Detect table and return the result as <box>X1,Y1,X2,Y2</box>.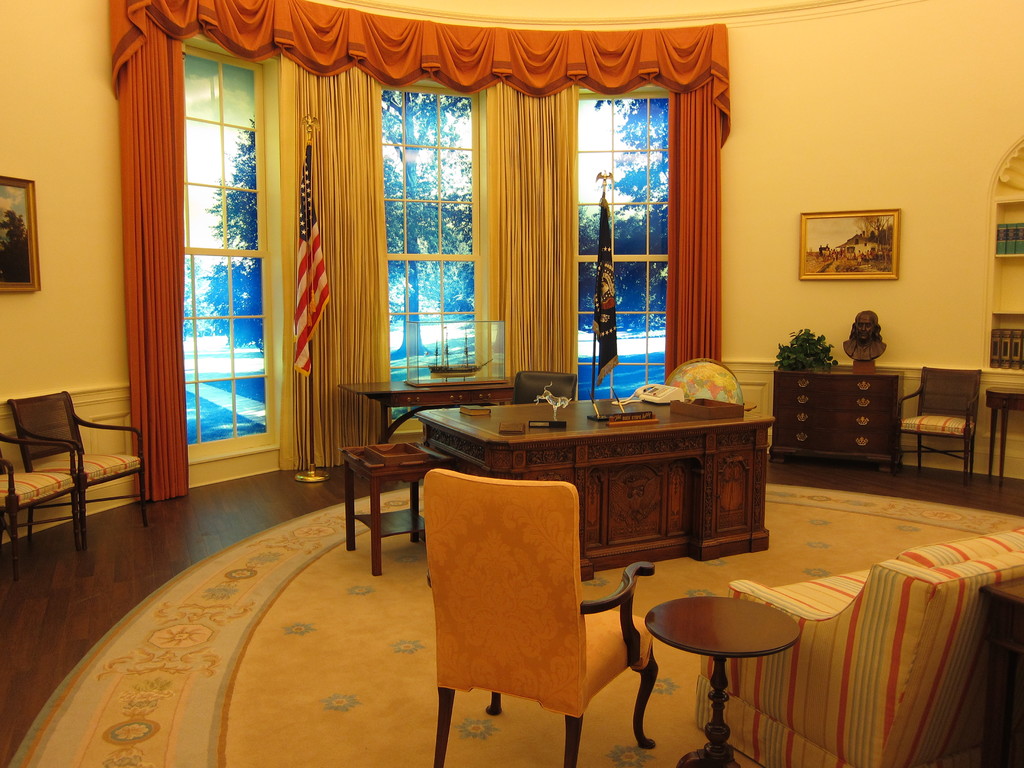
<box>646,598,800,767</box>.
